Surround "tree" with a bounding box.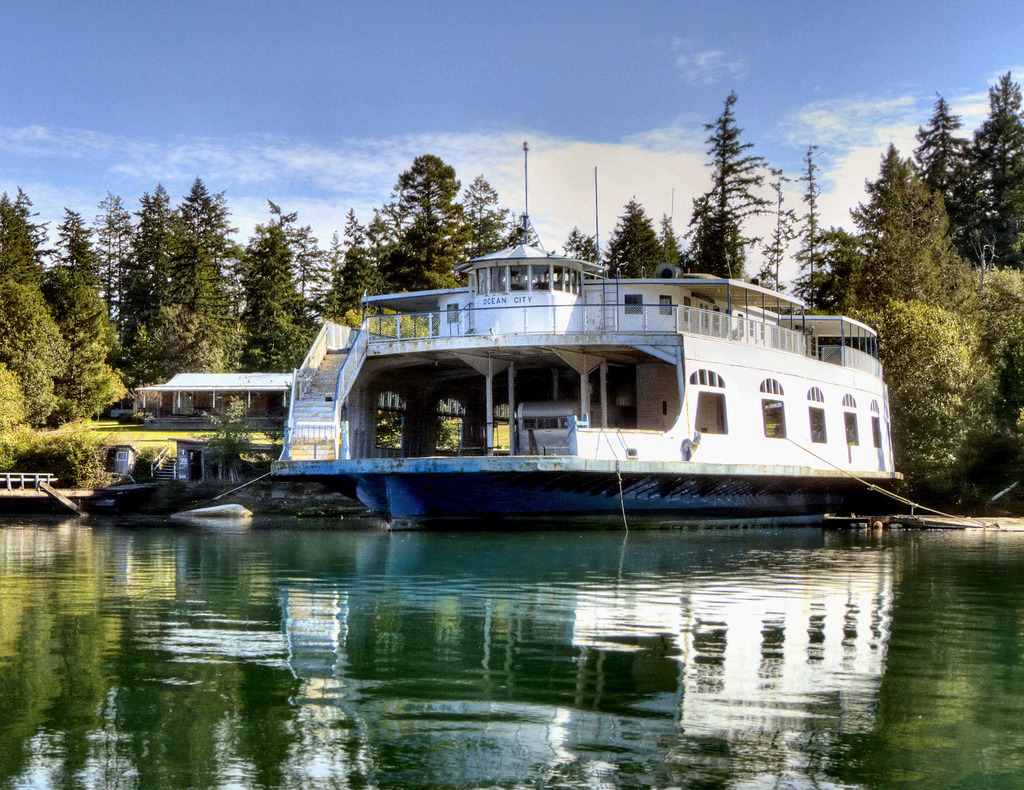
(161,177,252,357).
